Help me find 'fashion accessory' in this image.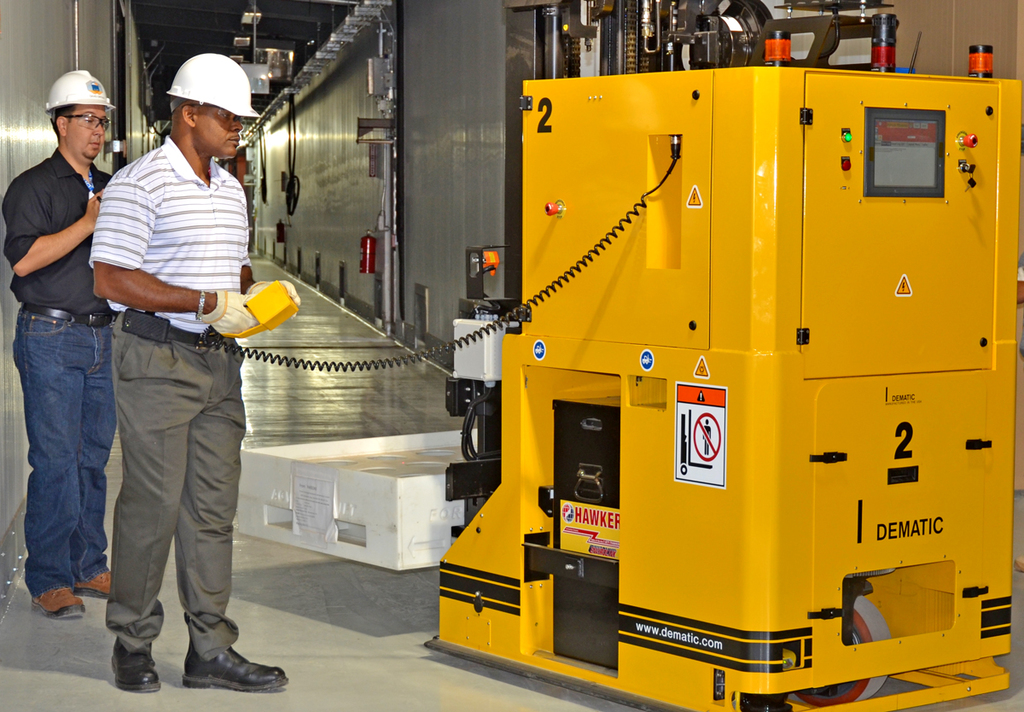
Found it: 179 645 286 696.
